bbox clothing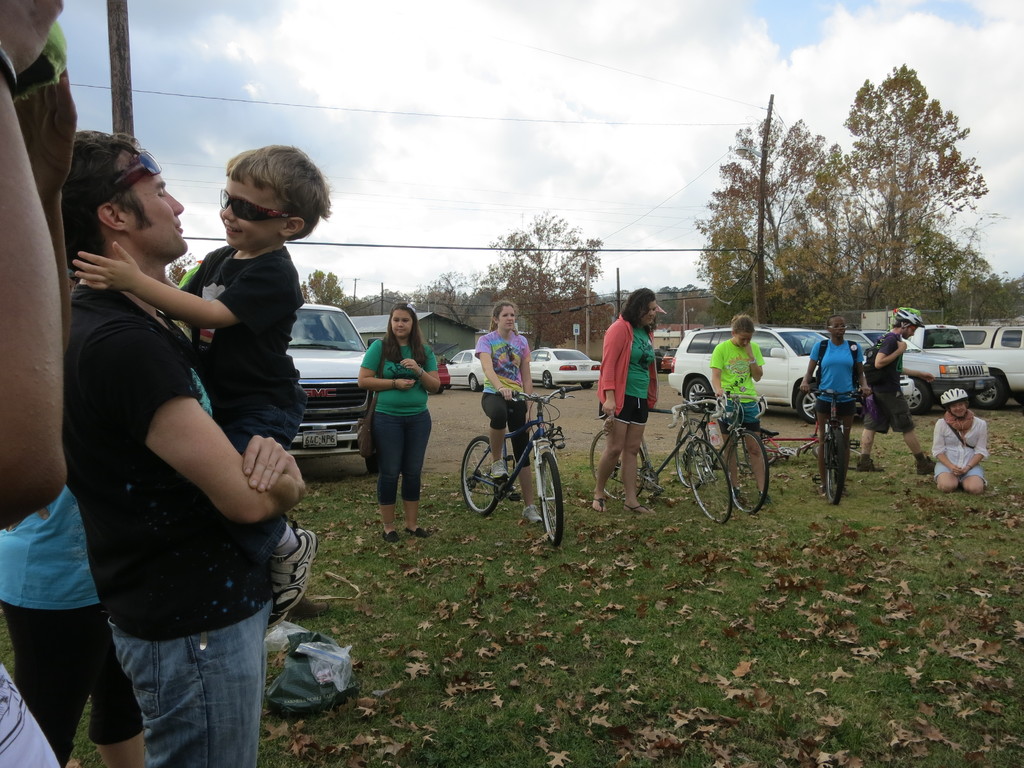
[x1=811, y1=327, x2=858, y2=428]
